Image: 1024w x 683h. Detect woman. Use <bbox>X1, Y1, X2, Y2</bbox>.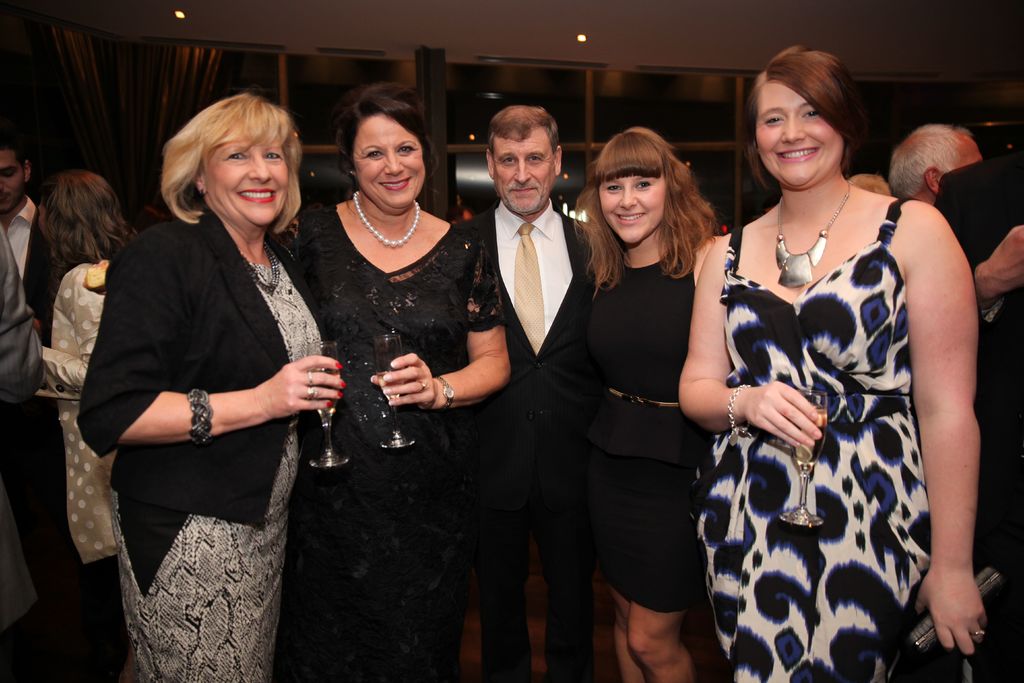
<bbox>289, 78, 506, 682</bbox>.
